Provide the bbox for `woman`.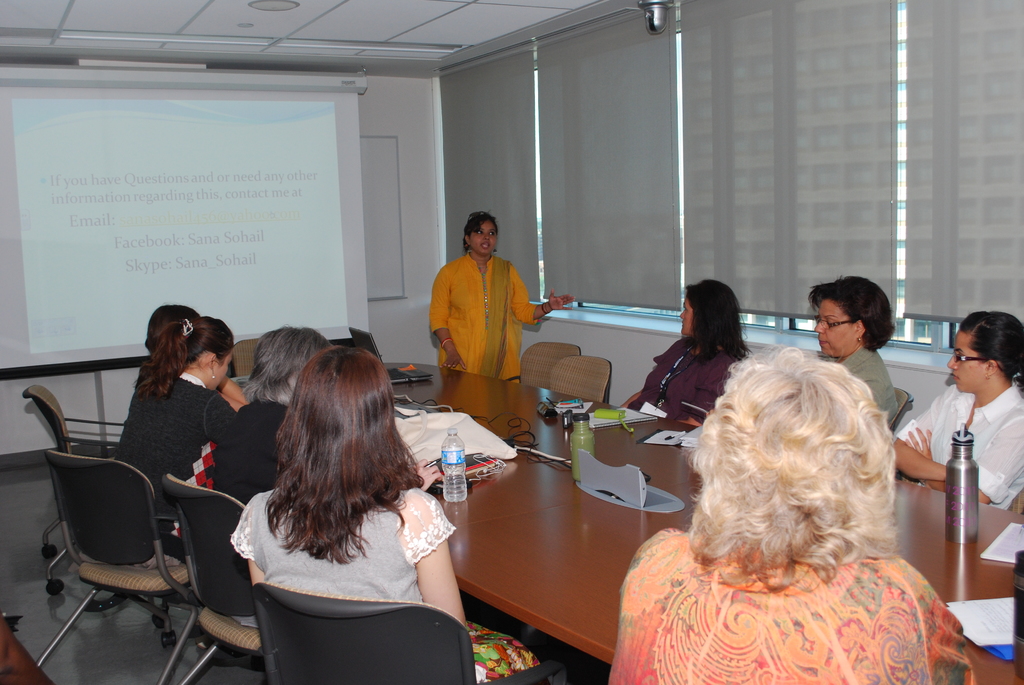
x1=607 y1=345 x2=978 y2=684.
